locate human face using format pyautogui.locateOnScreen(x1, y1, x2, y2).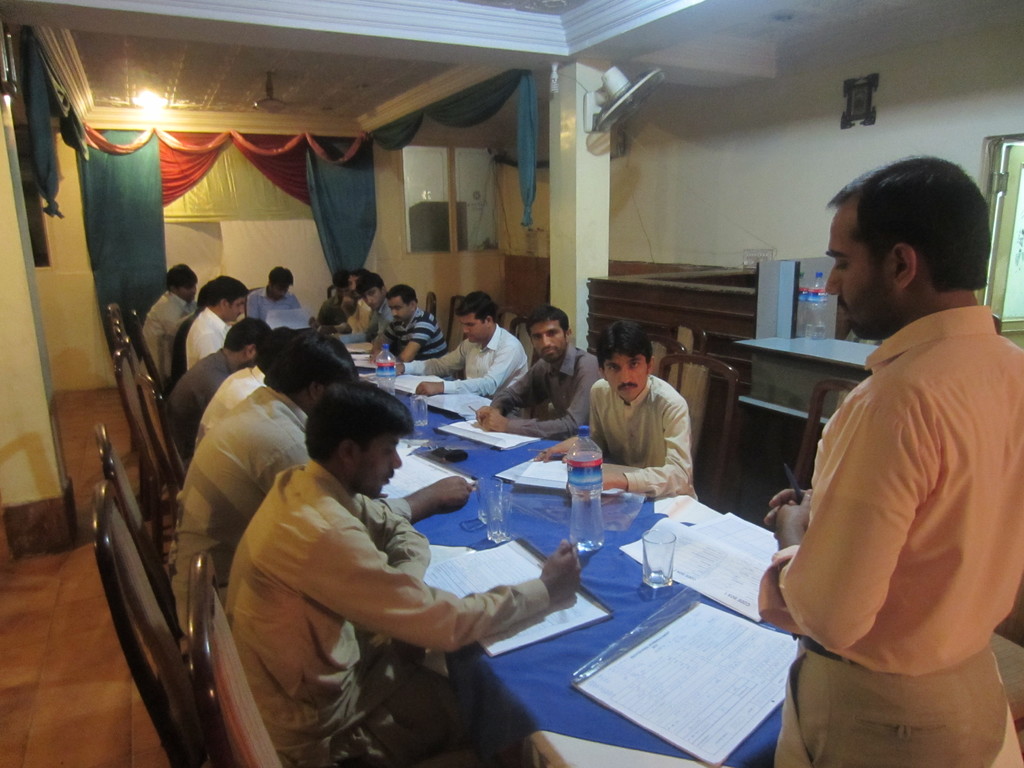
pyautogui.locateOnScreen(824, 205, 892, 339).
